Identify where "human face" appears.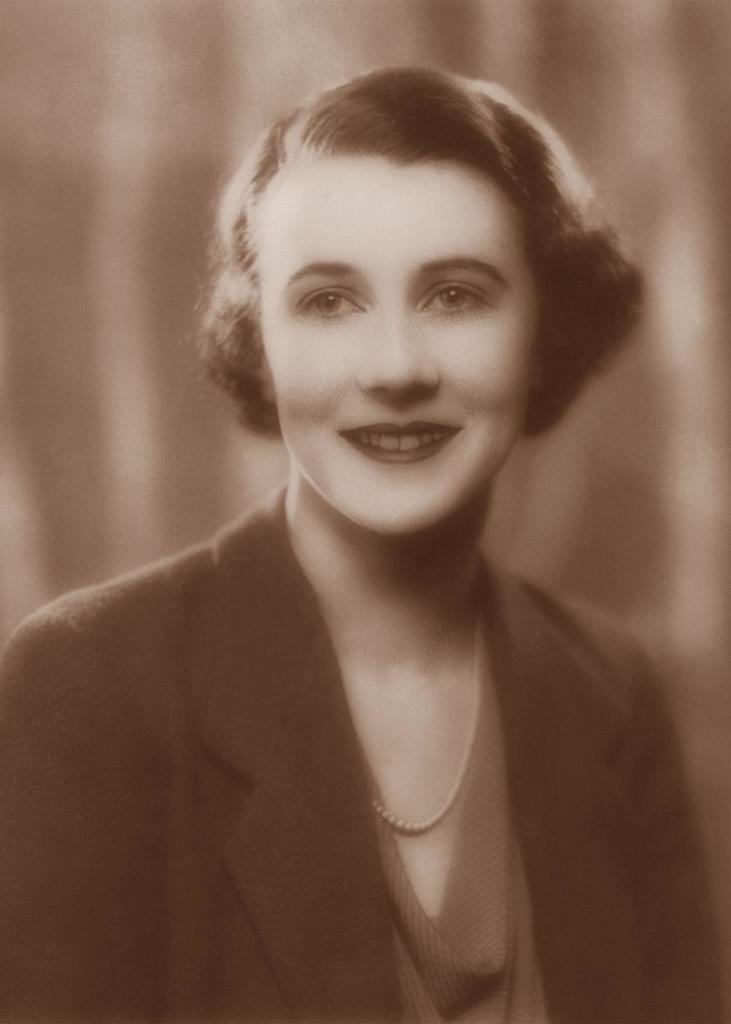
Appears at x1=252 y1=145 x2=551 y2=548.
